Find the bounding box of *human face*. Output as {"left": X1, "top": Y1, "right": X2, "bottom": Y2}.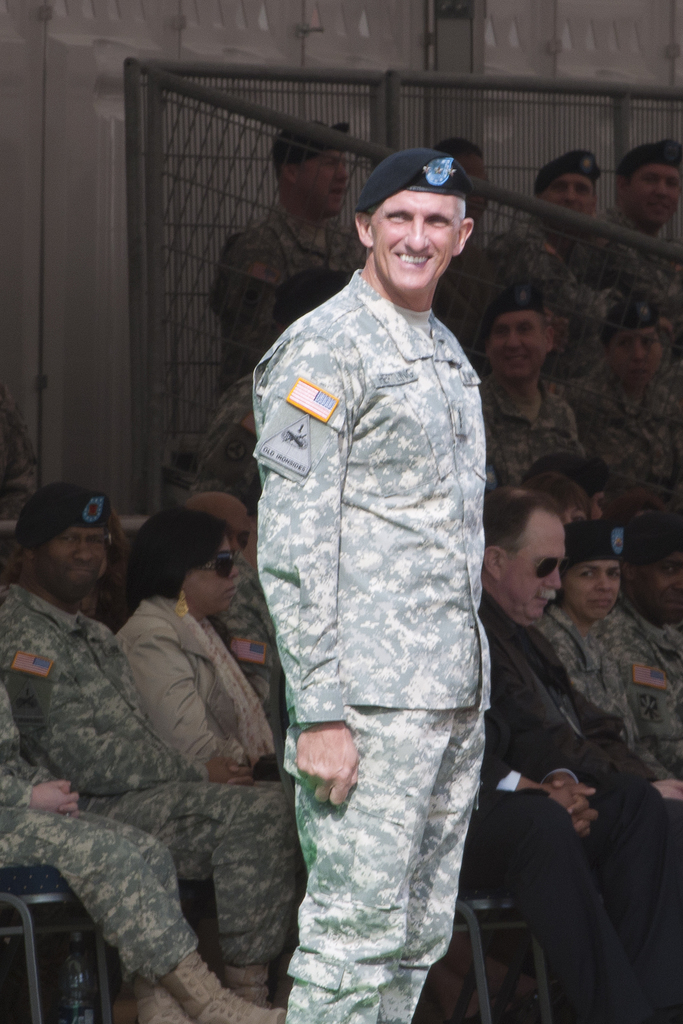
{"left": 36, "top": 521, "right": 106, "bottom": 598}.
